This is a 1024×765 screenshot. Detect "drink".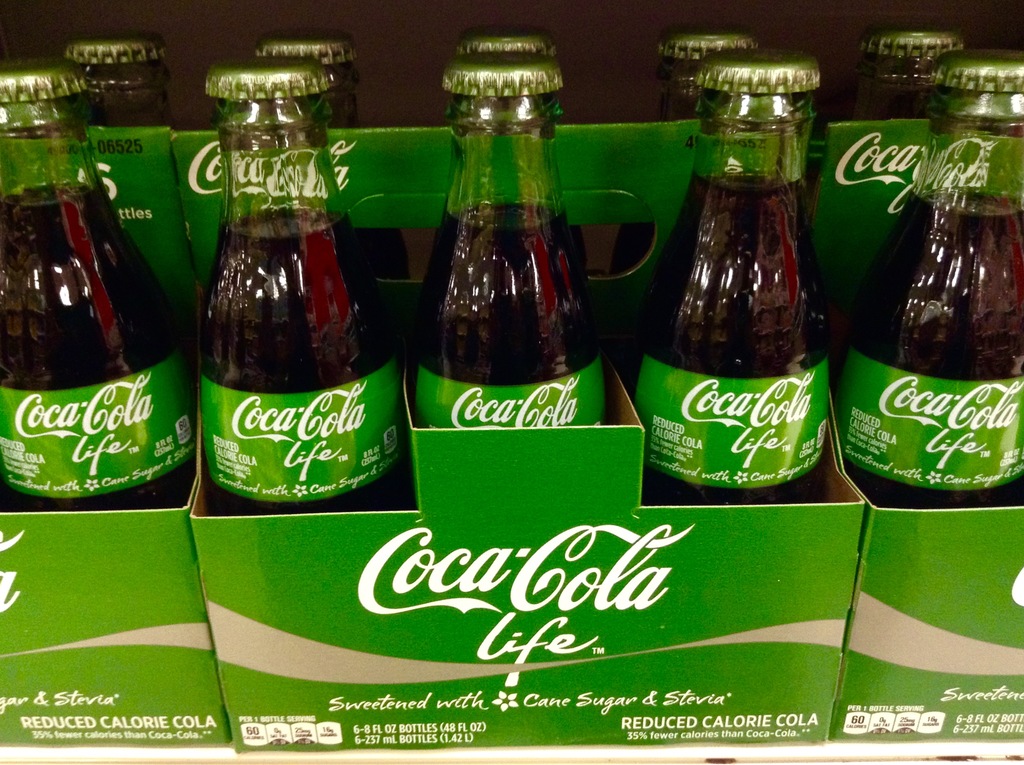
Rect(834, 49, 1023, 506).
